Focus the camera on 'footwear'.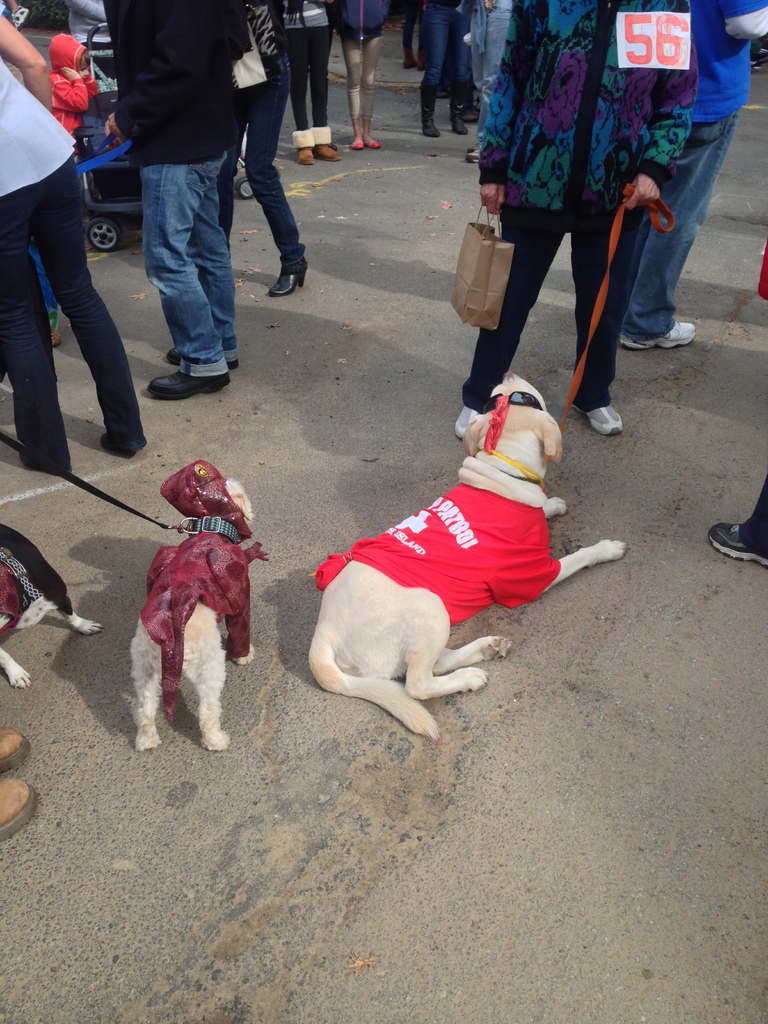
Focus region: <region>707, 524, 767, 564</region>.
